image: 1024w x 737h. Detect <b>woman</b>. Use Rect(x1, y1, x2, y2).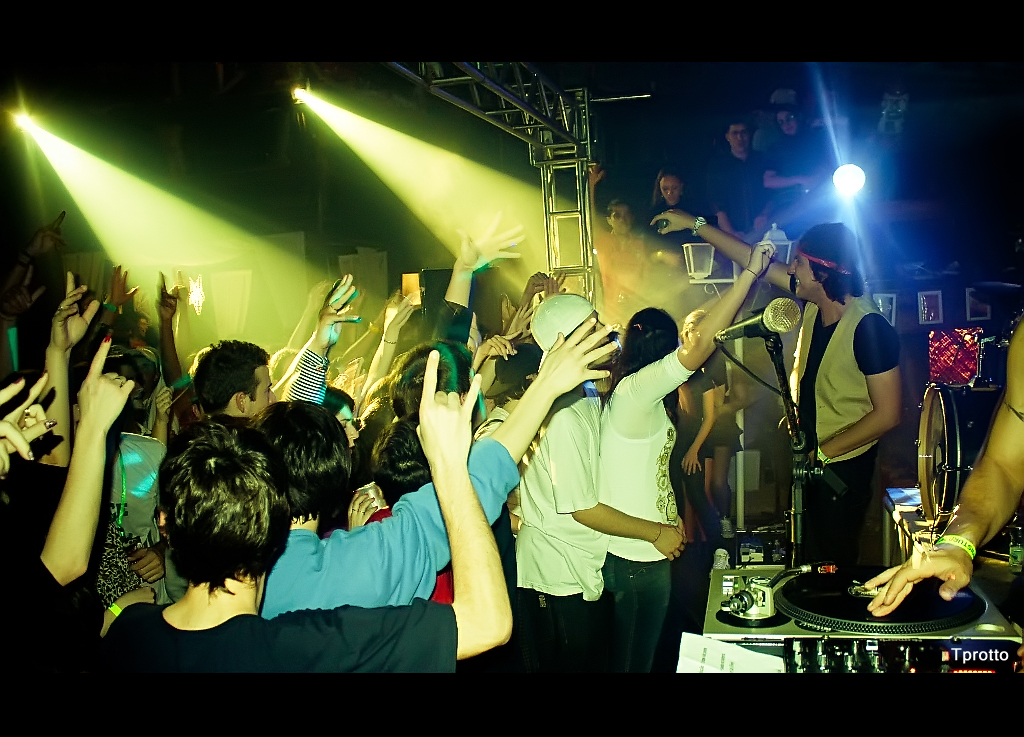
Rect(641, 169, 727, 260).
